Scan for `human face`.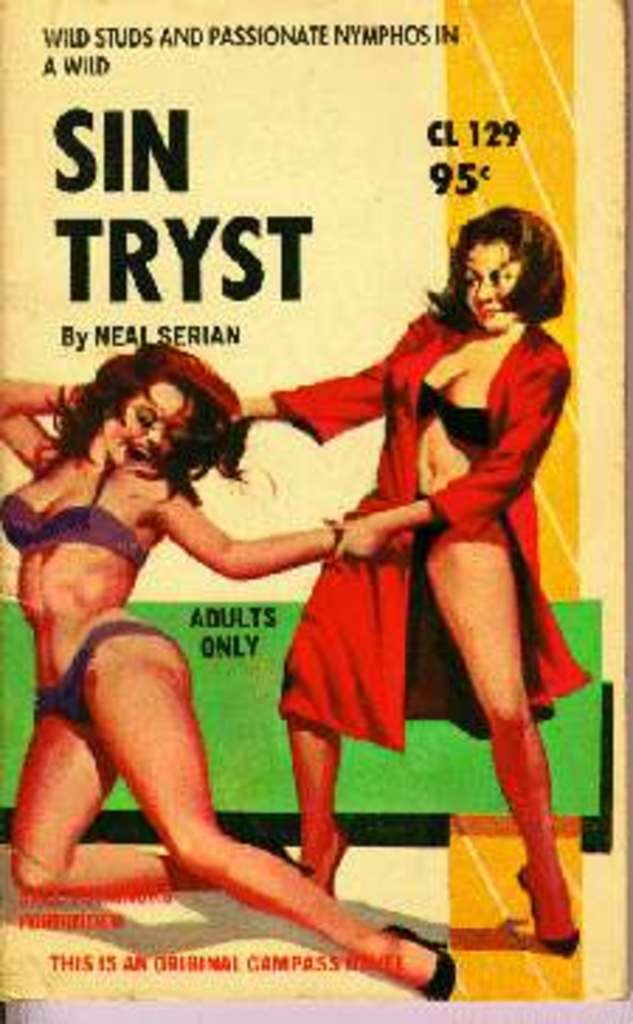
Scan result: (x1=467, y1=242, x2=526, y2=332).
